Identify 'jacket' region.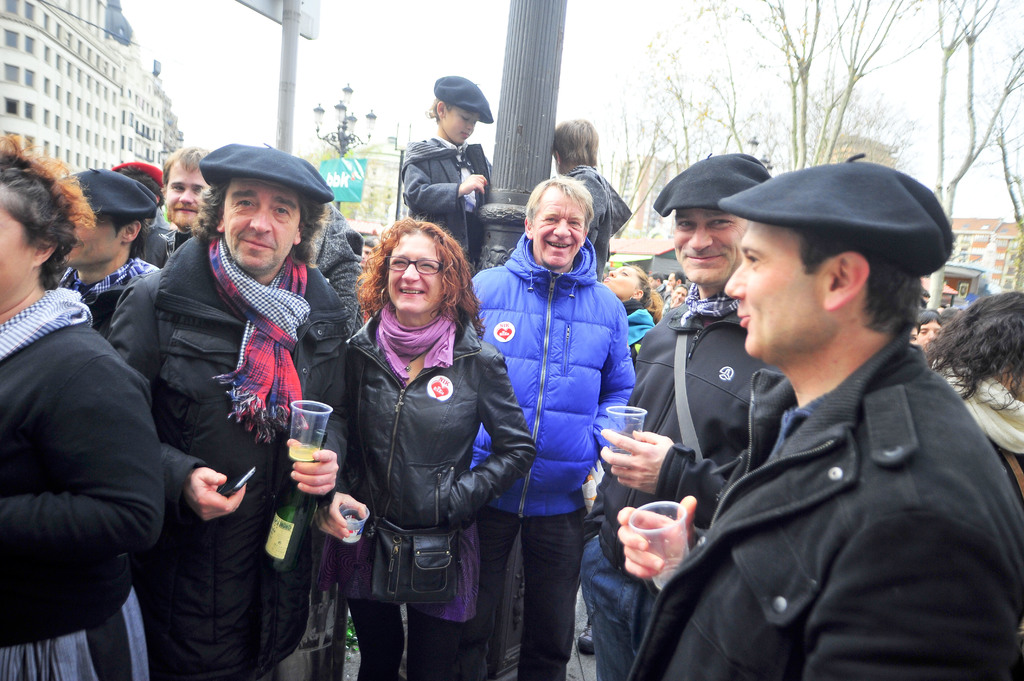
Region: BBox(107, 234, 352, 680).
